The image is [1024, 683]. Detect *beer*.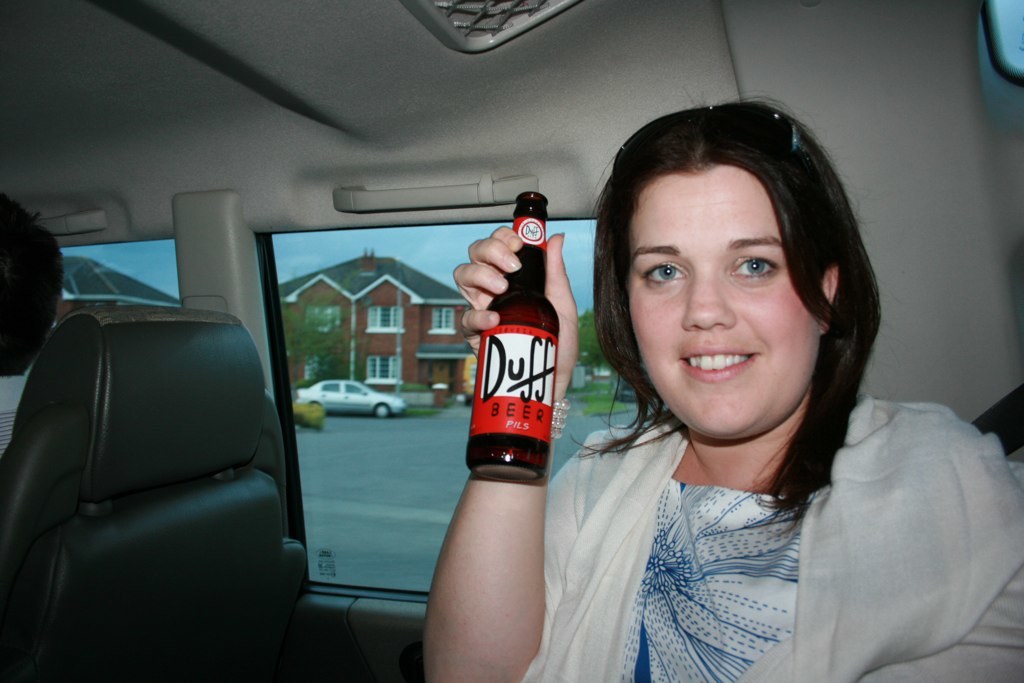
Detection: box=[457, 196, 566, 497].
